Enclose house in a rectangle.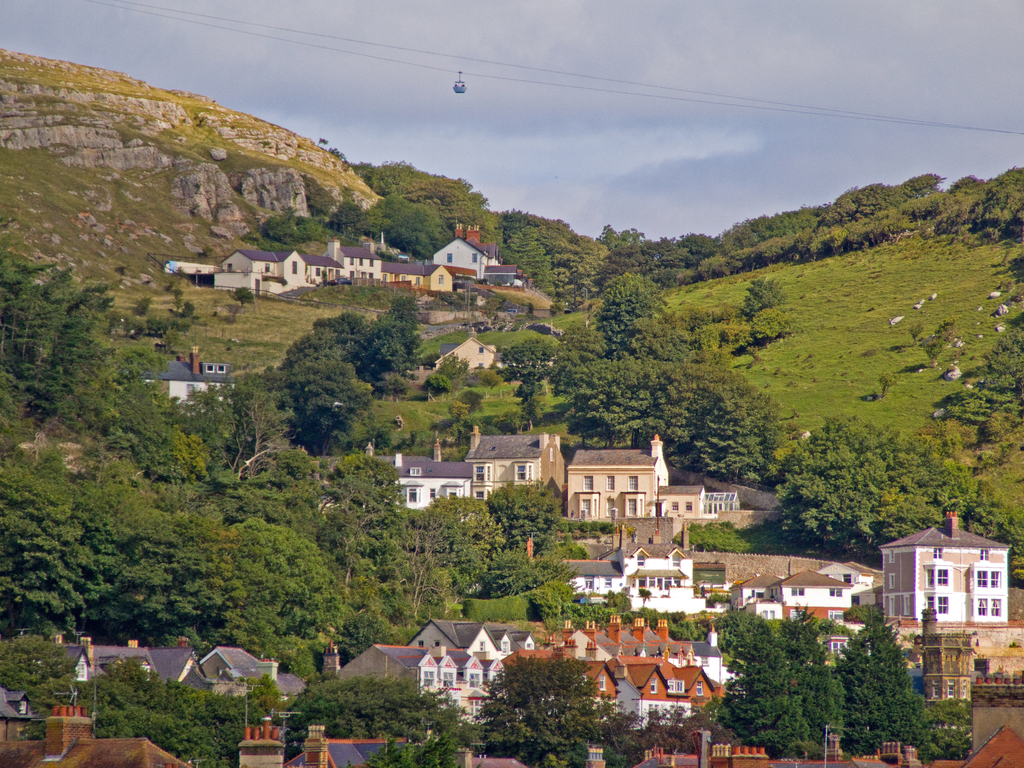
box(562, 440, 661, 524).
